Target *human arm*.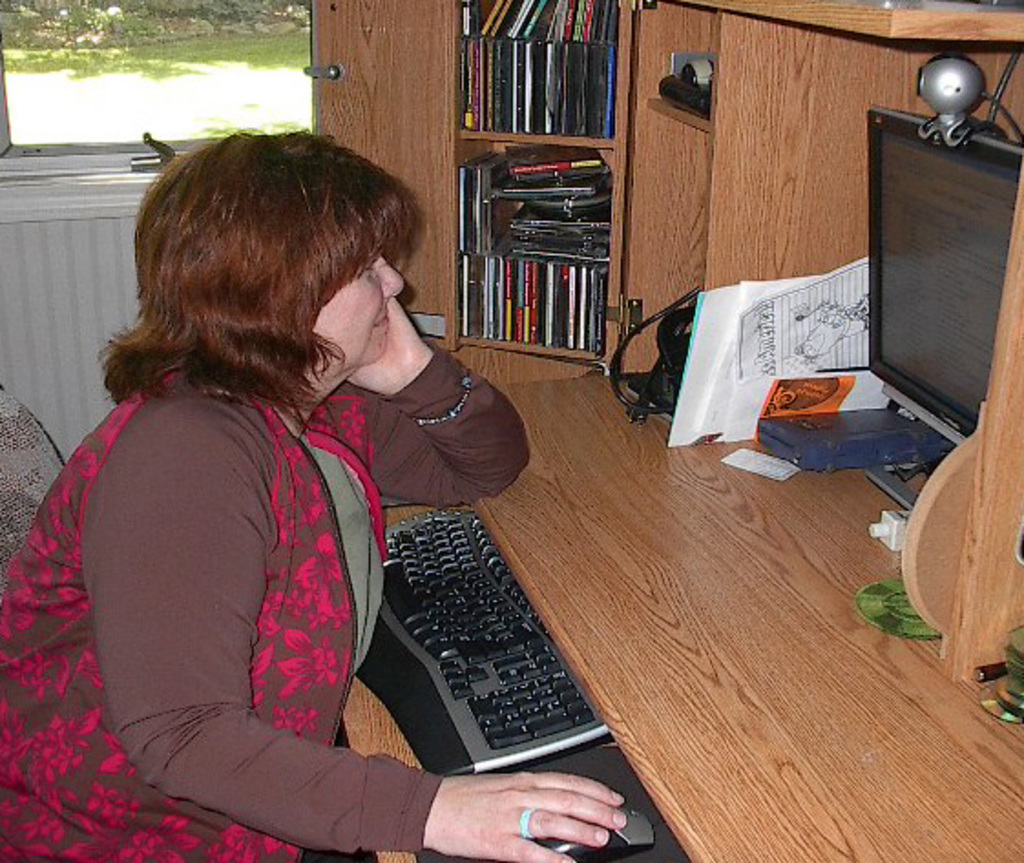
Target region: crop(354, 272, 538, 518).
